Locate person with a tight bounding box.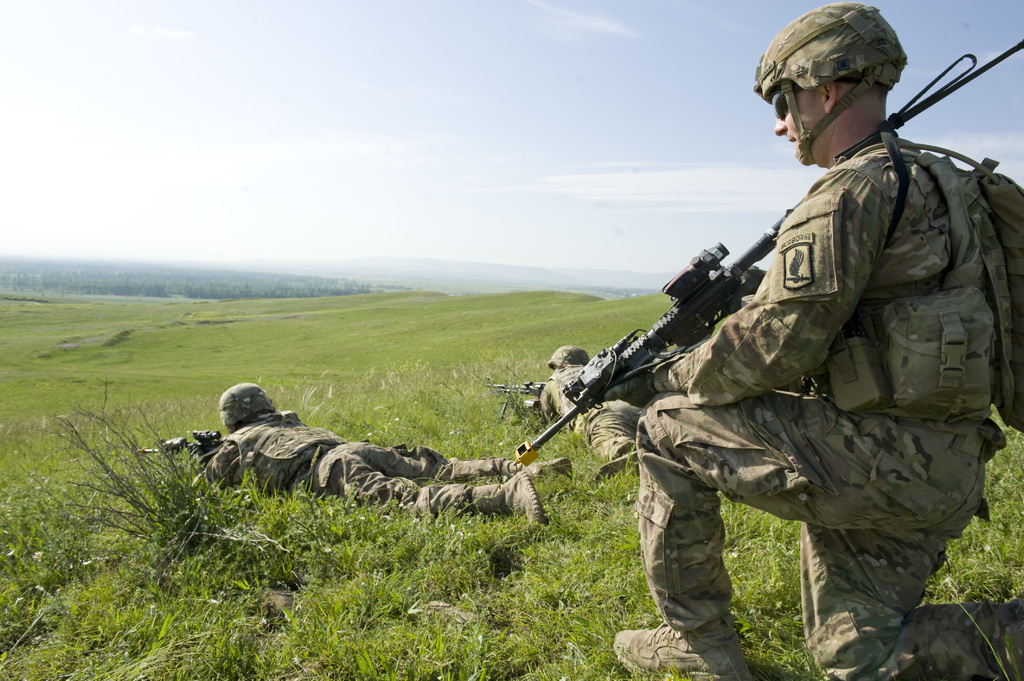
x1=664, y1=65, x2=1006, y2=635.
